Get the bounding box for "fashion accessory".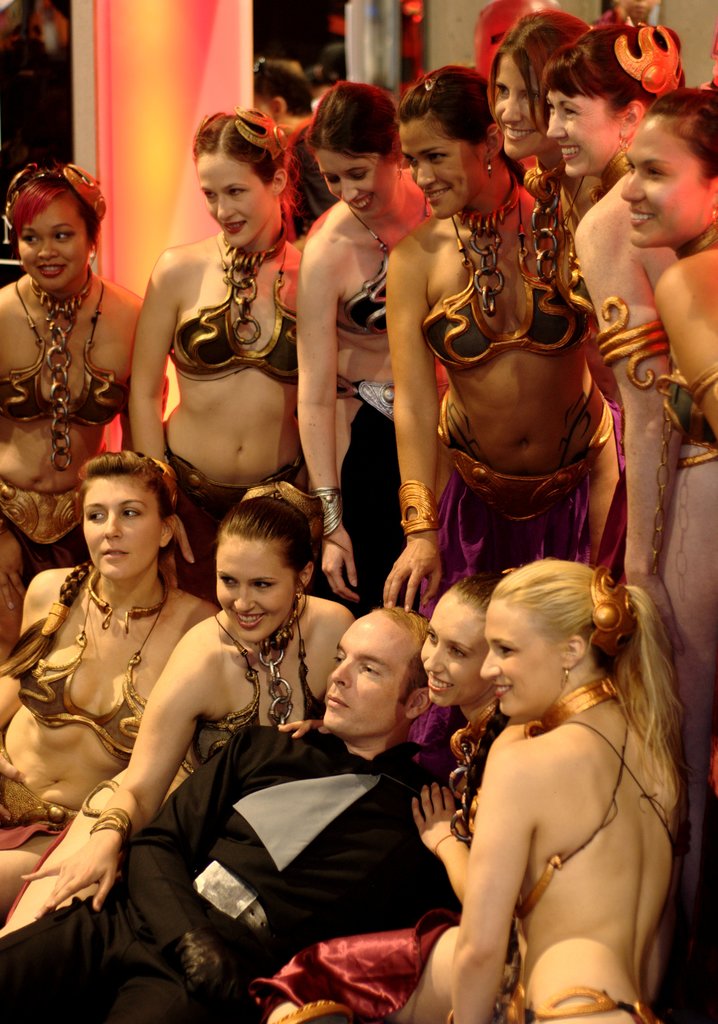
bbox=(89, 807, 131, 849).
